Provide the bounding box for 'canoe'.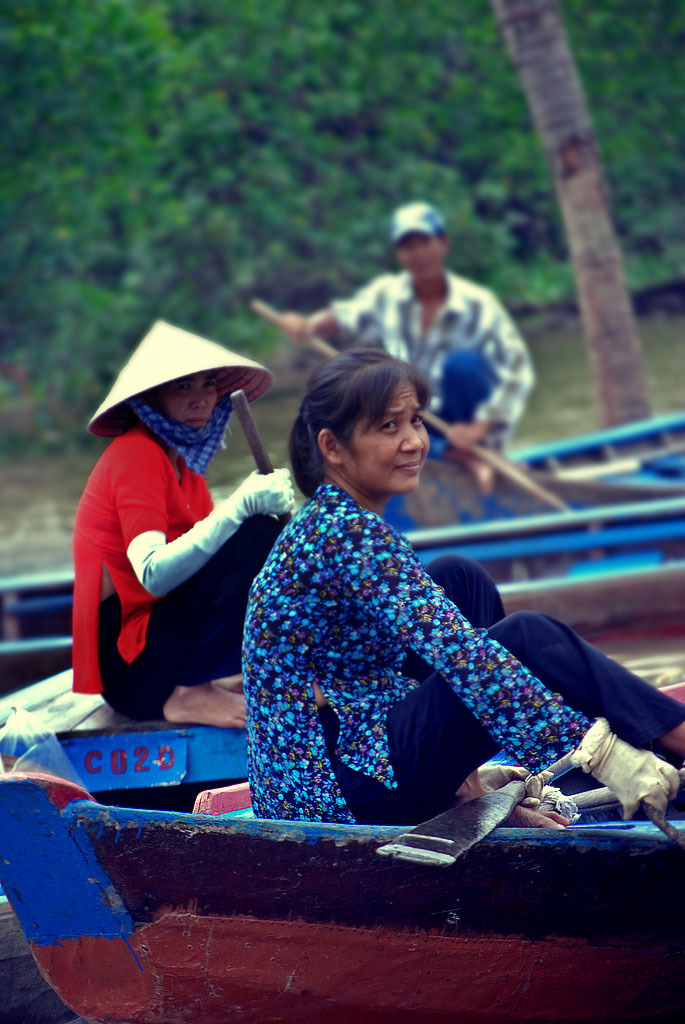
[513,407,684,494].
